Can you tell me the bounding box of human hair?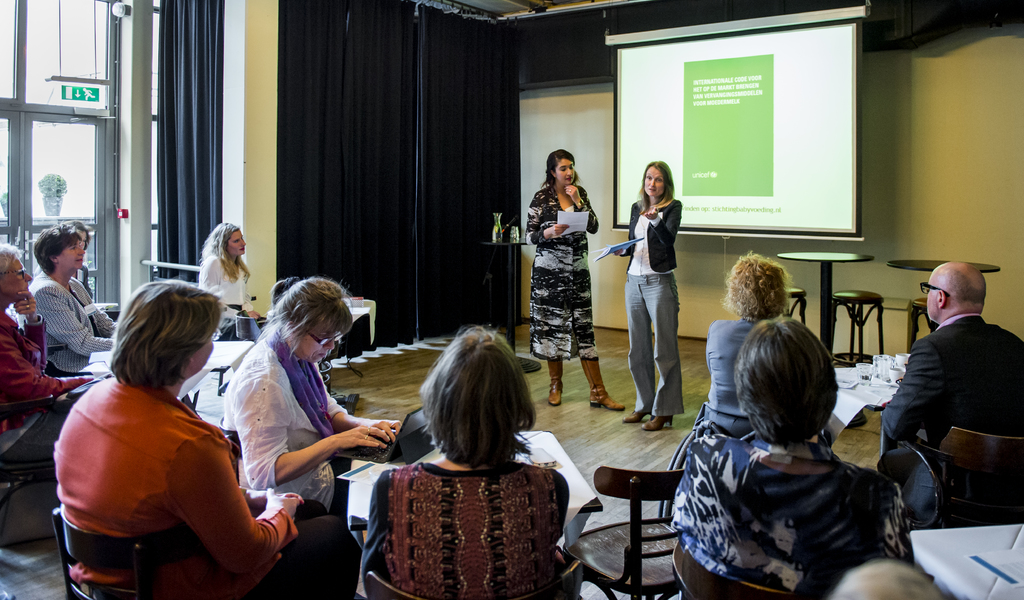
detection(197, 221, 251, 280).
